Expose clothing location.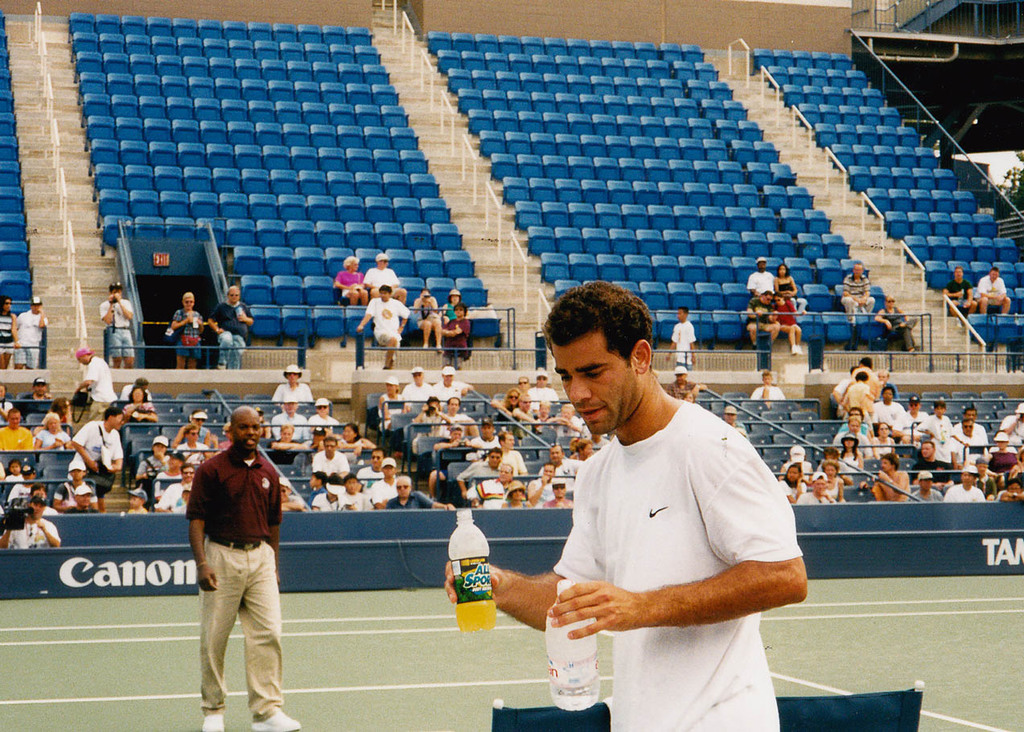
Exposed at [100, 299, 136, 356].
